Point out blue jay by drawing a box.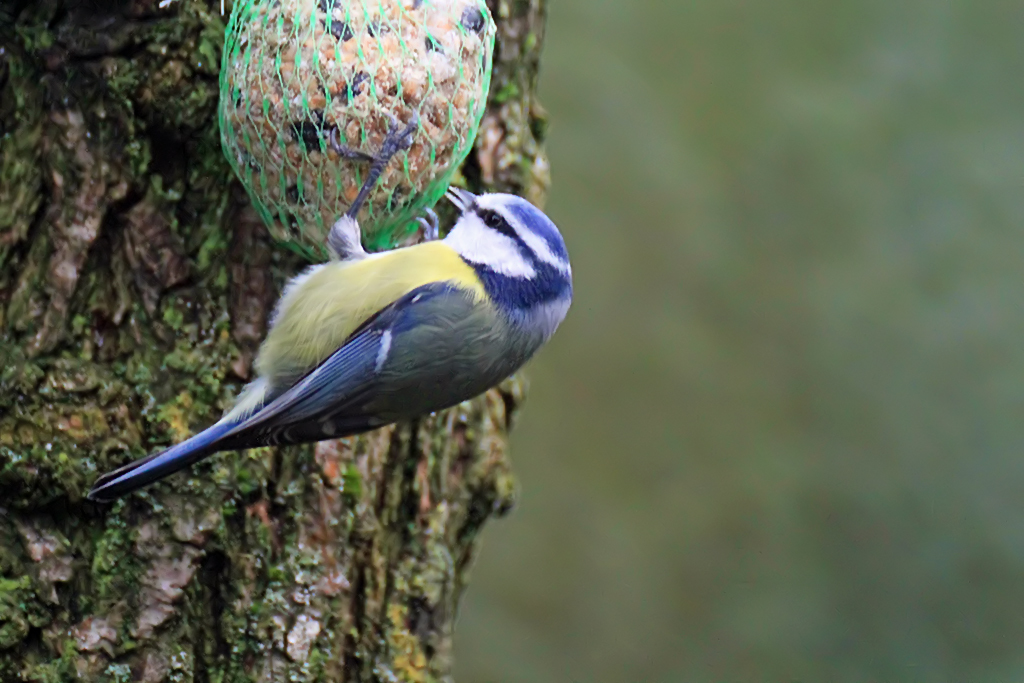
x1=85, y1=103, x2=573, y2=506.
